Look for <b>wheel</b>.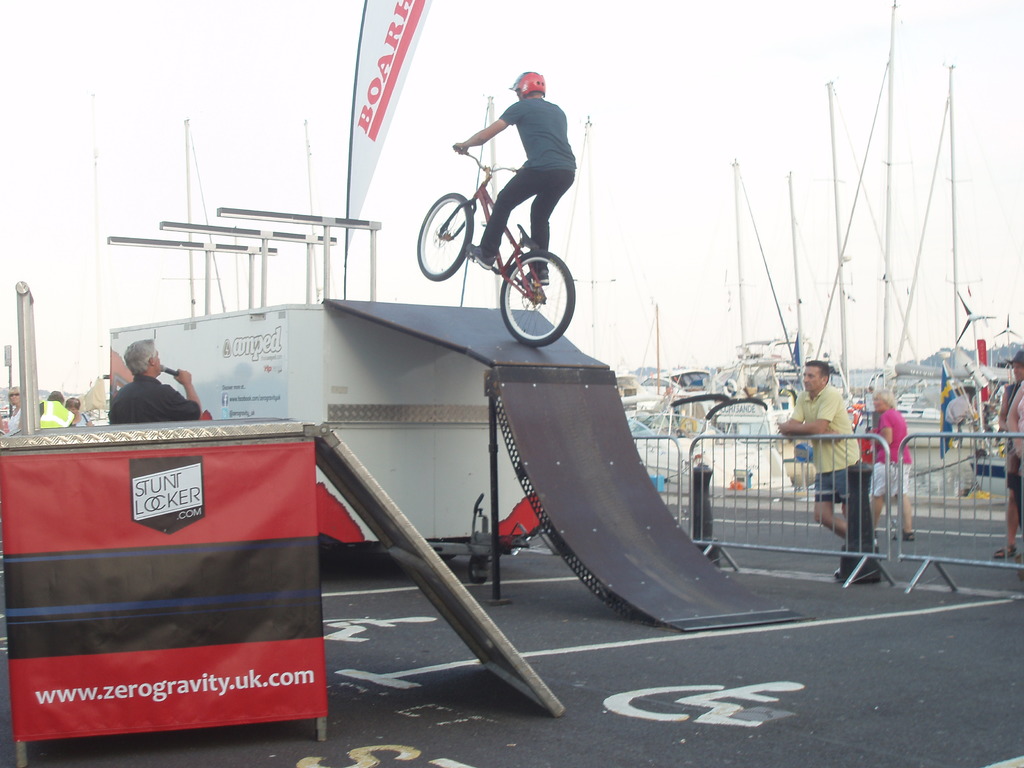
Found: box(412, 188, 474, 283).
